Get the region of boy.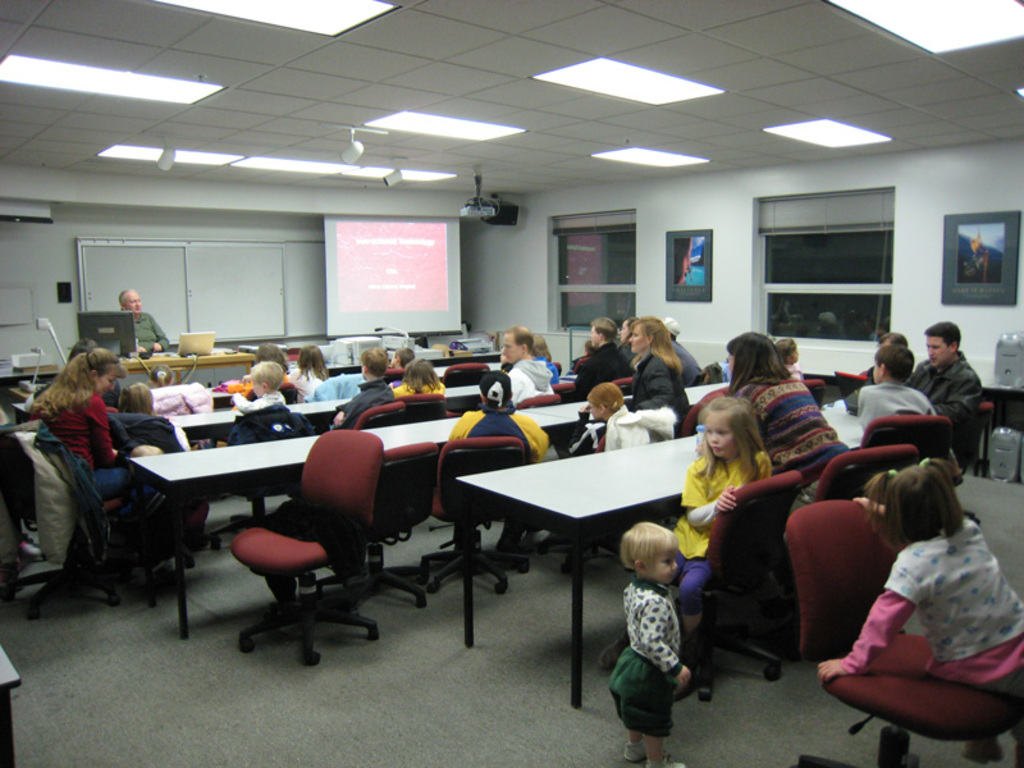
388,344,421,370.
